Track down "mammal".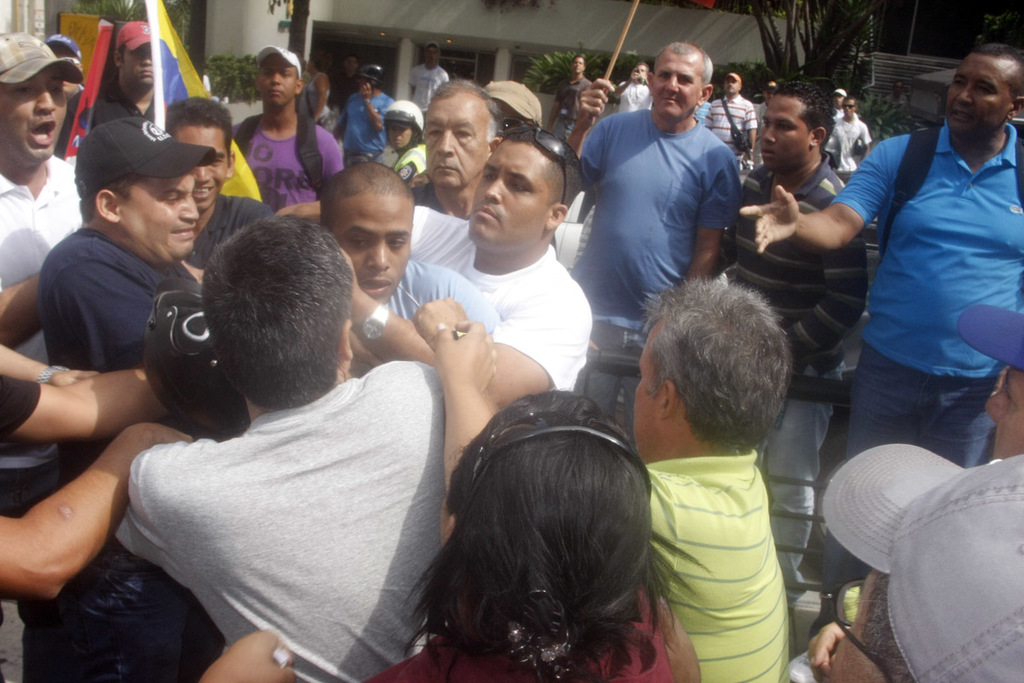
Tracked to [left=379, top=94, right=429, bottom=179].
